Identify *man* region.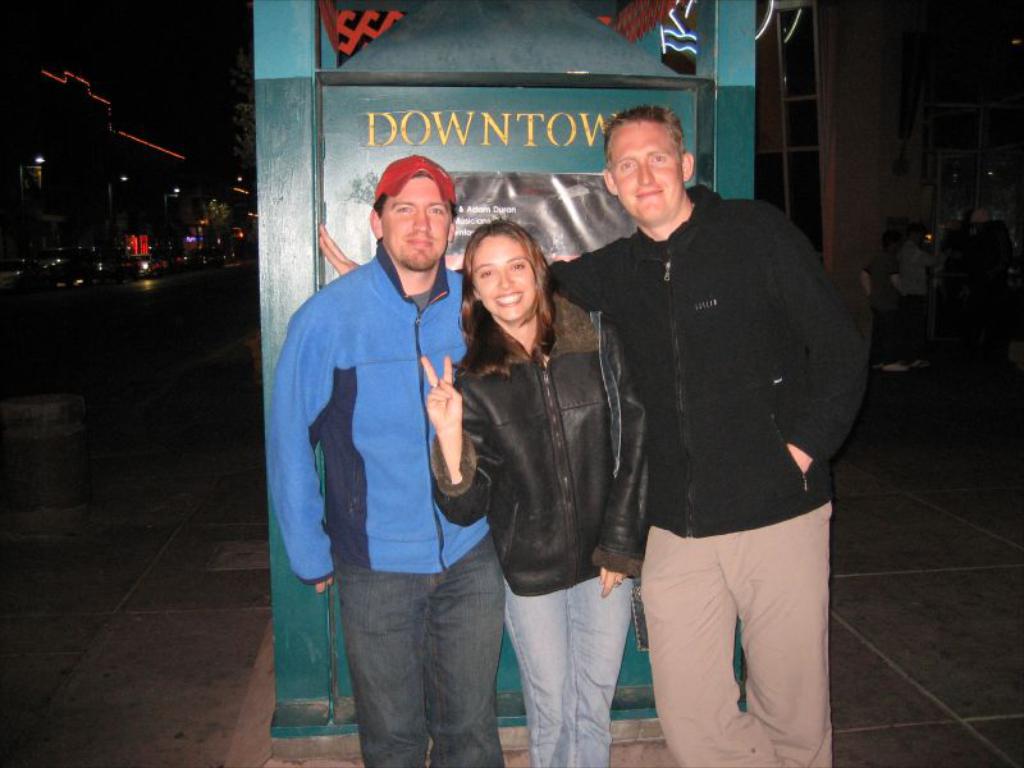
Region: bbox=(941, 205, 1023, 305).
